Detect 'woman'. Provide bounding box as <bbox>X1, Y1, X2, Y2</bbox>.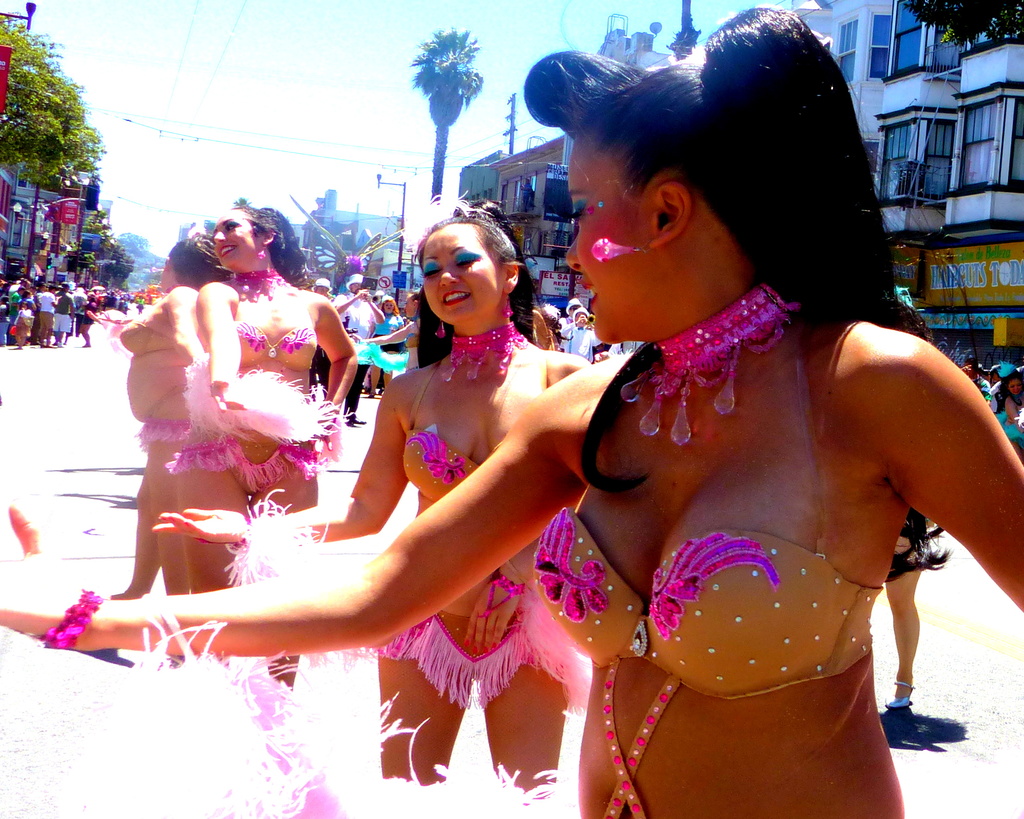
<bbox>143, 200, 601, 818</bbox>.
